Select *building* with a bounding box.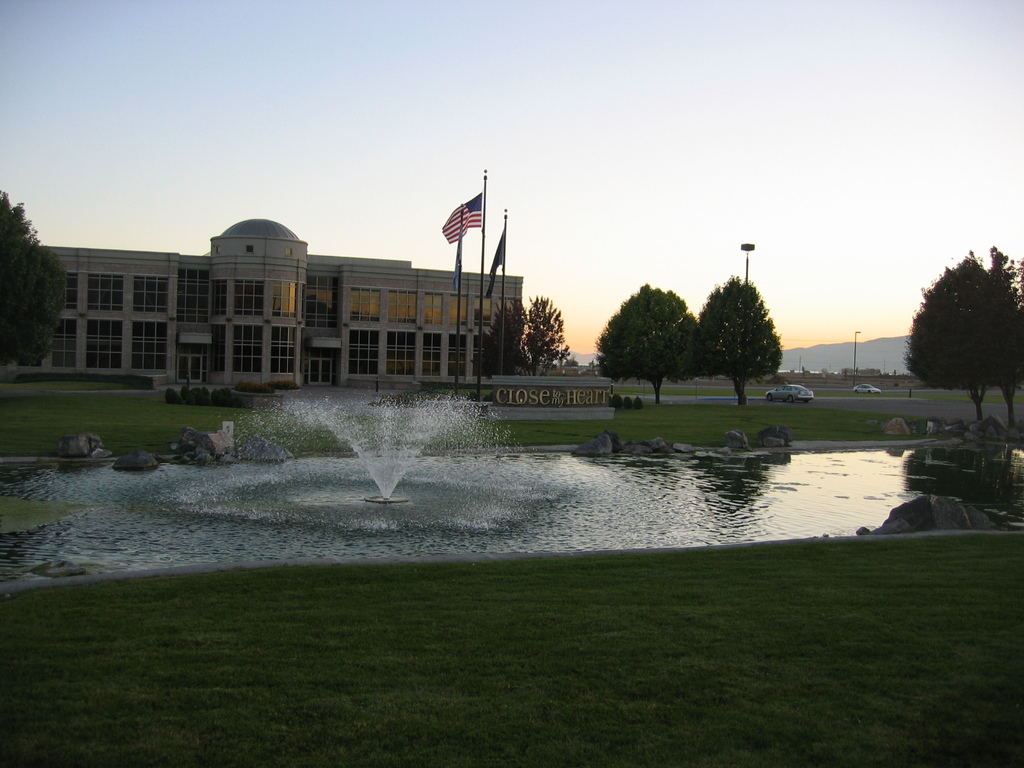
[38,216,515,392].
